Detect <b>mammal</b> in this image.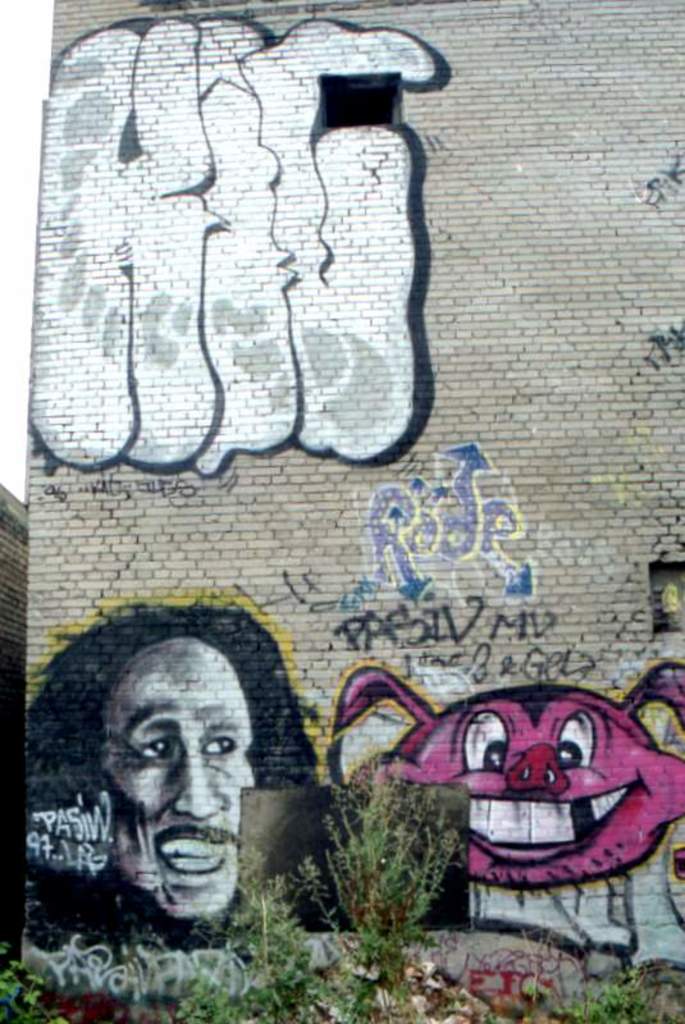
Detection: <region>315, 657, 684, 942</region>.
